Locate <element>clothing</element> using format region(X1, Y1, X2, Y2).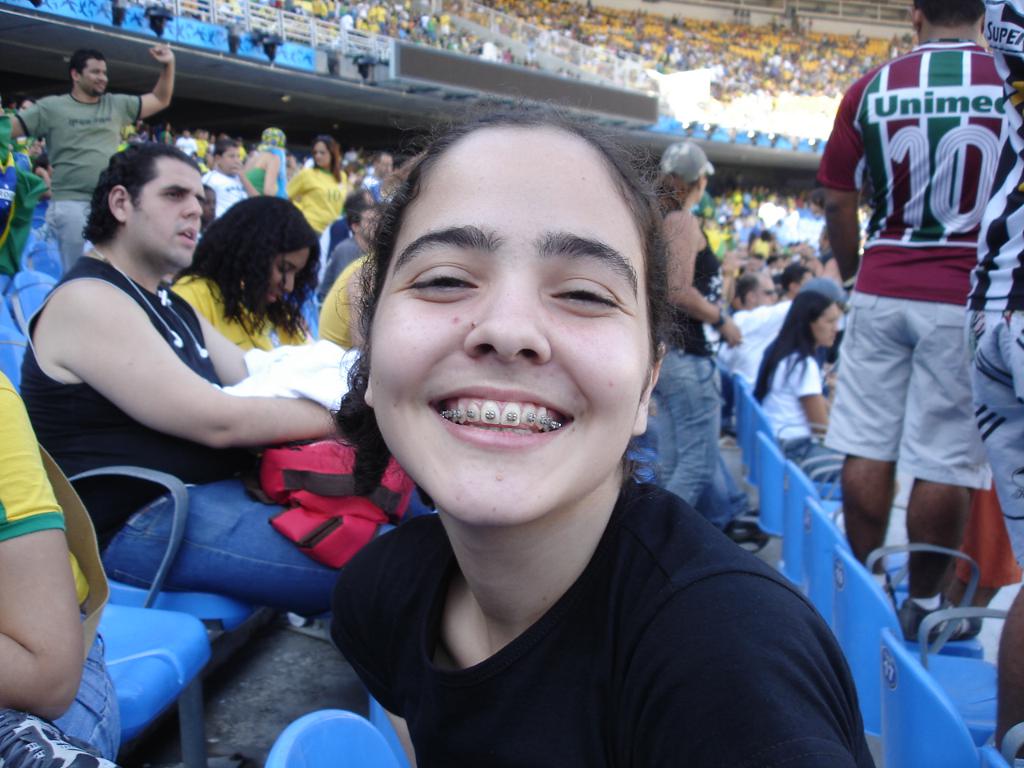
region(320, 250, 372, 350).
